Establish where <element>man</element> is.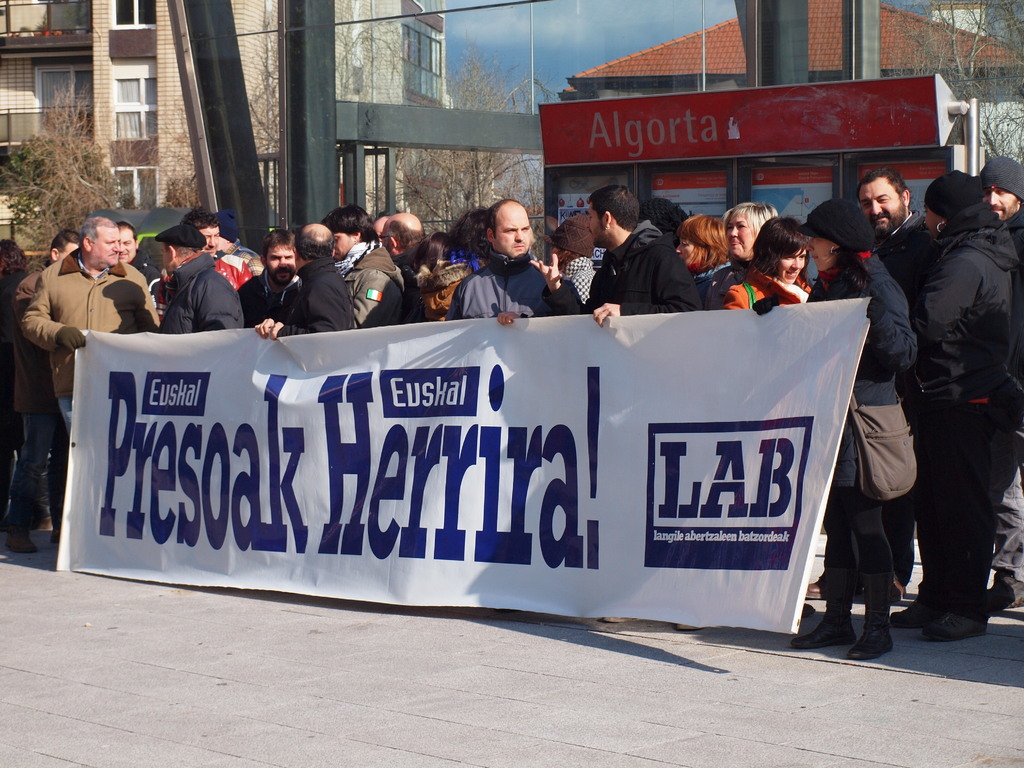
Established at select_region(256, 220, 356, 335).
